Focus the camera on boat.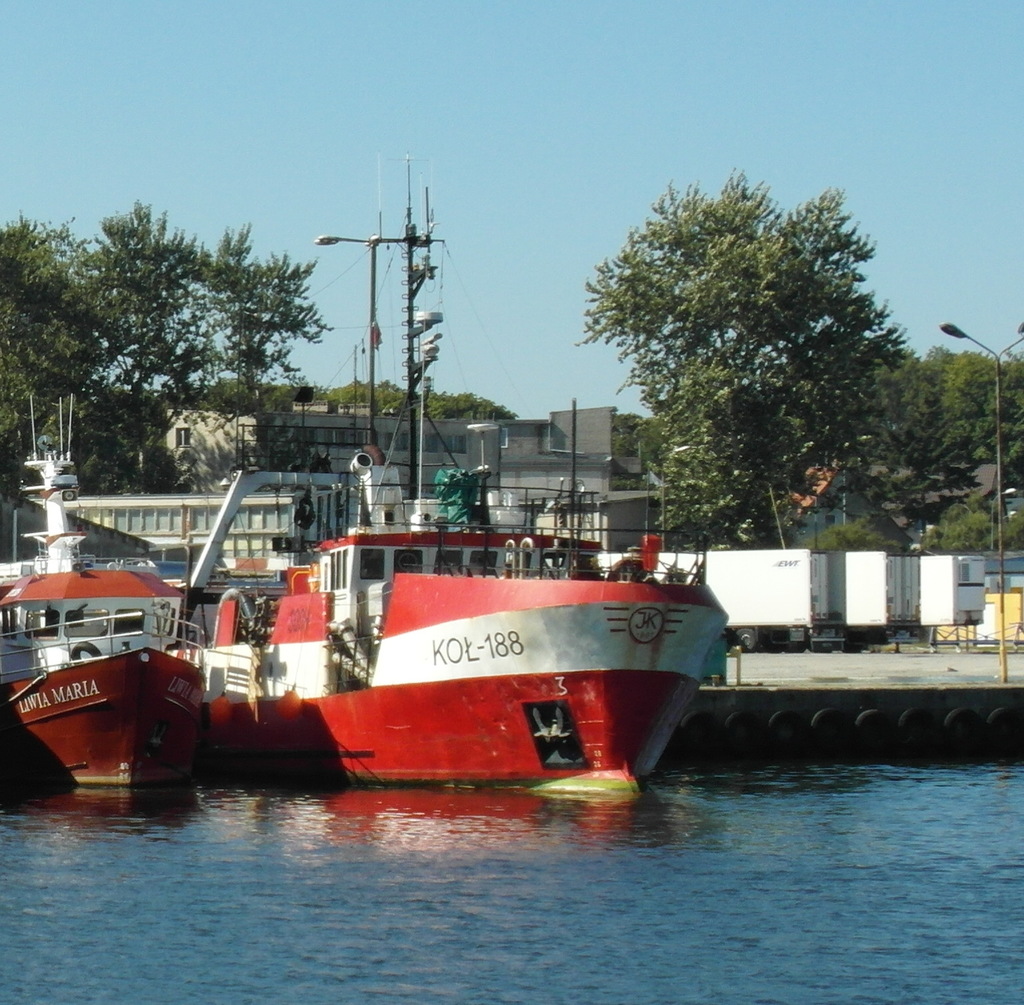
Focus region: box=[205, 153, 730, 788].
